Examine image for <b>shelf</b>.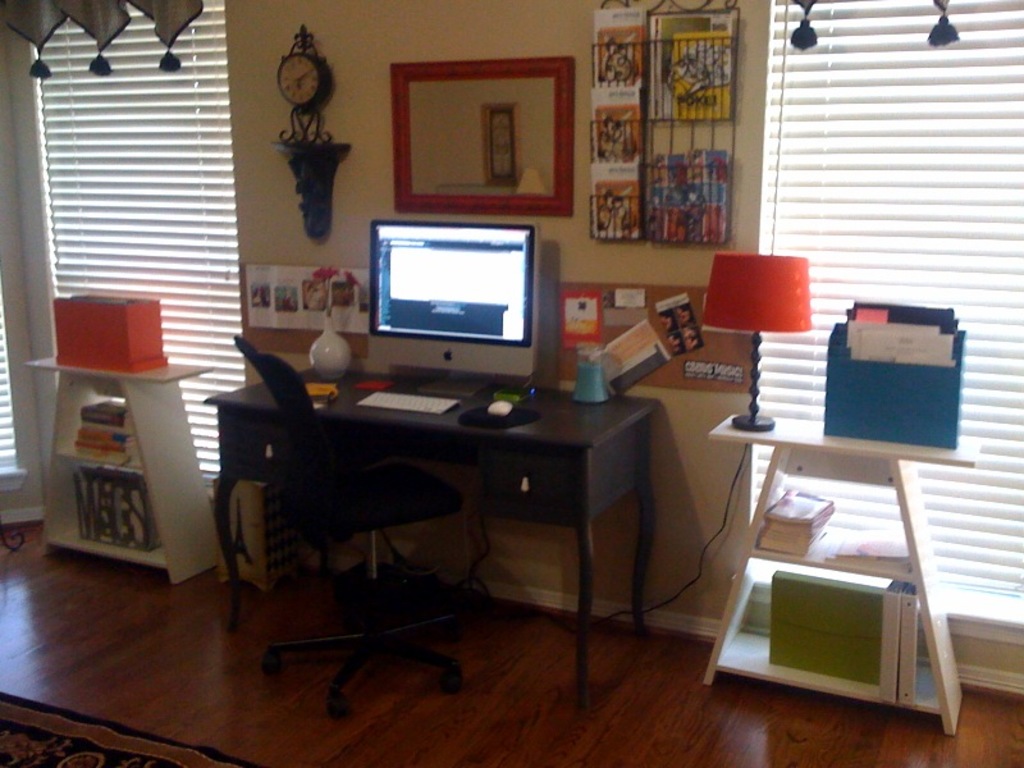
Examination result: bbox(731, 424, 945, 584).
